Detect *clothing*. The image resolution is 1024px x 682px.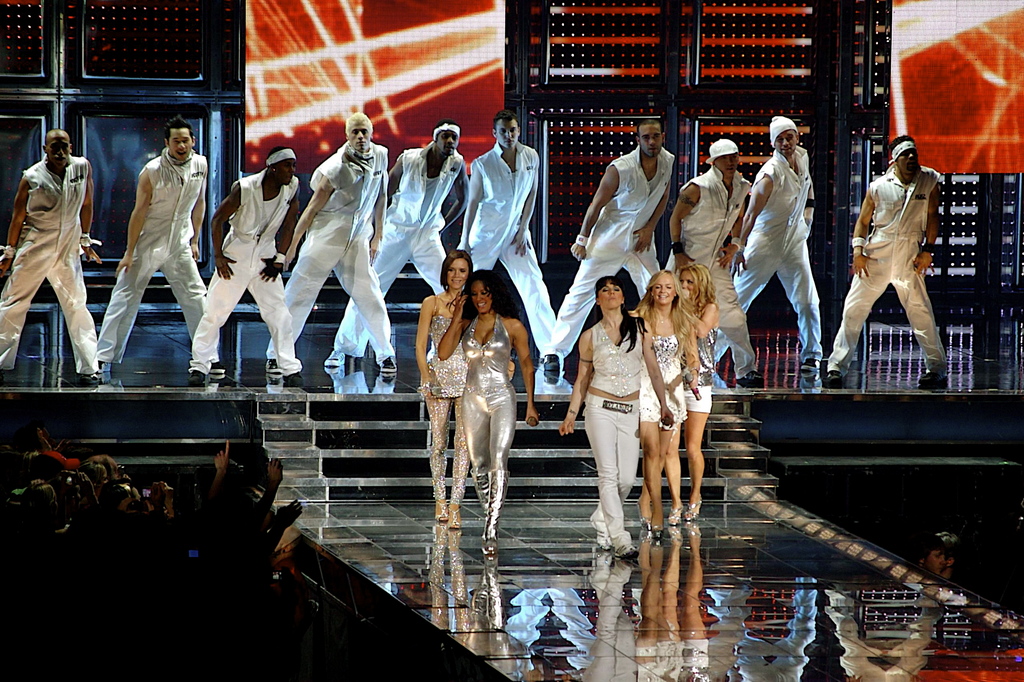
(left=467, top=137, right=556, bottom=356).
